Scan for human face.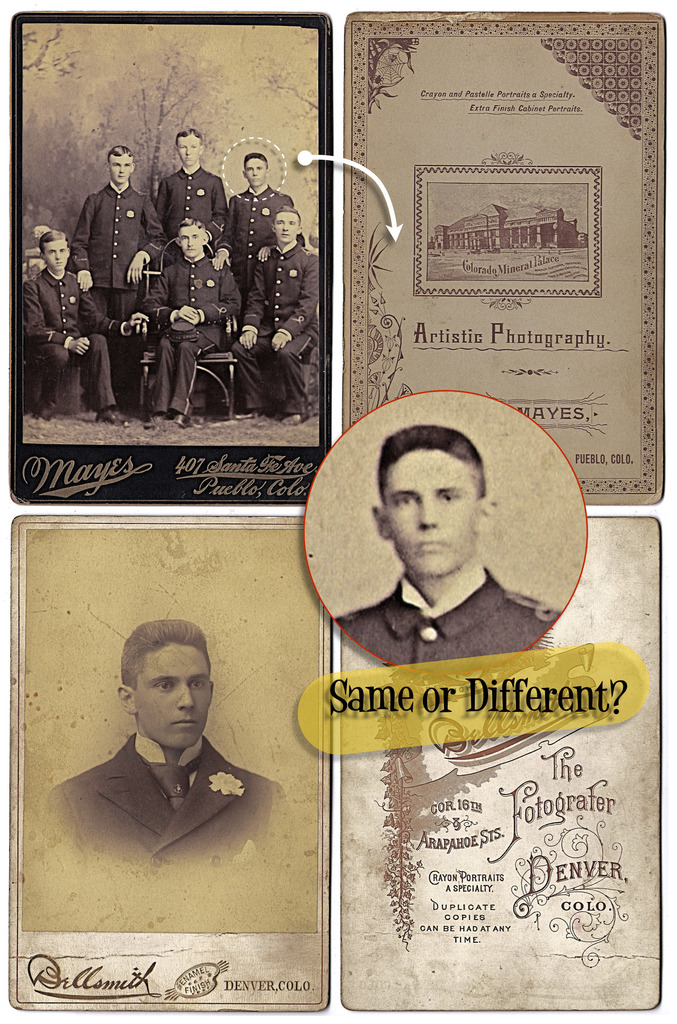
Scan result: [x1=179, y1=221, x2=204, y2=257].
